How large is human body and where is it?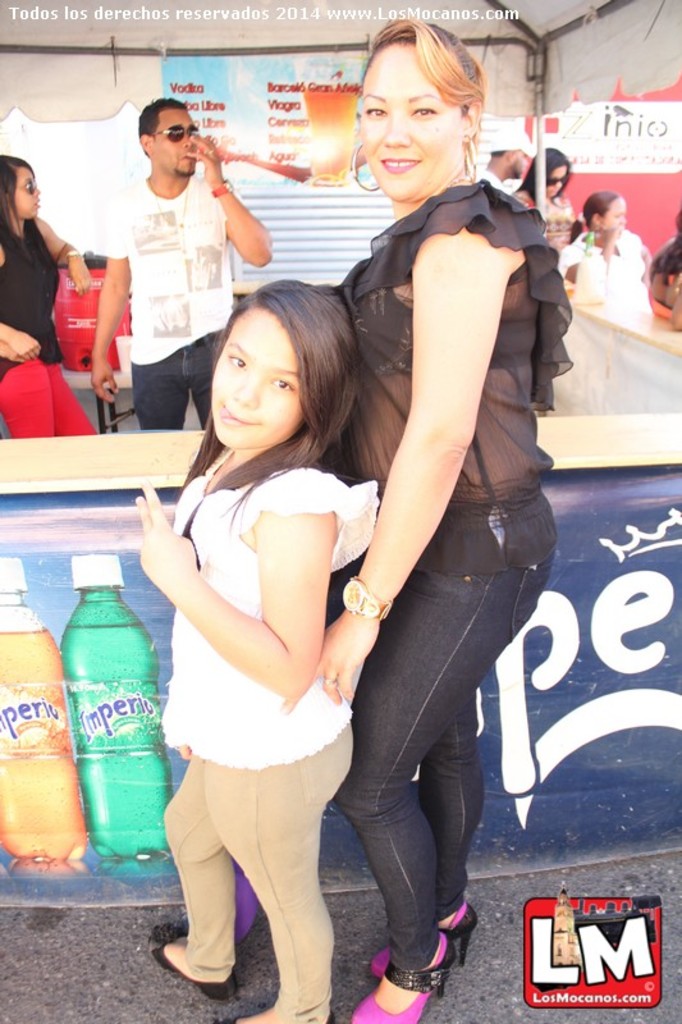
Bounding box: bbox=[484, 128, 543, 179].
